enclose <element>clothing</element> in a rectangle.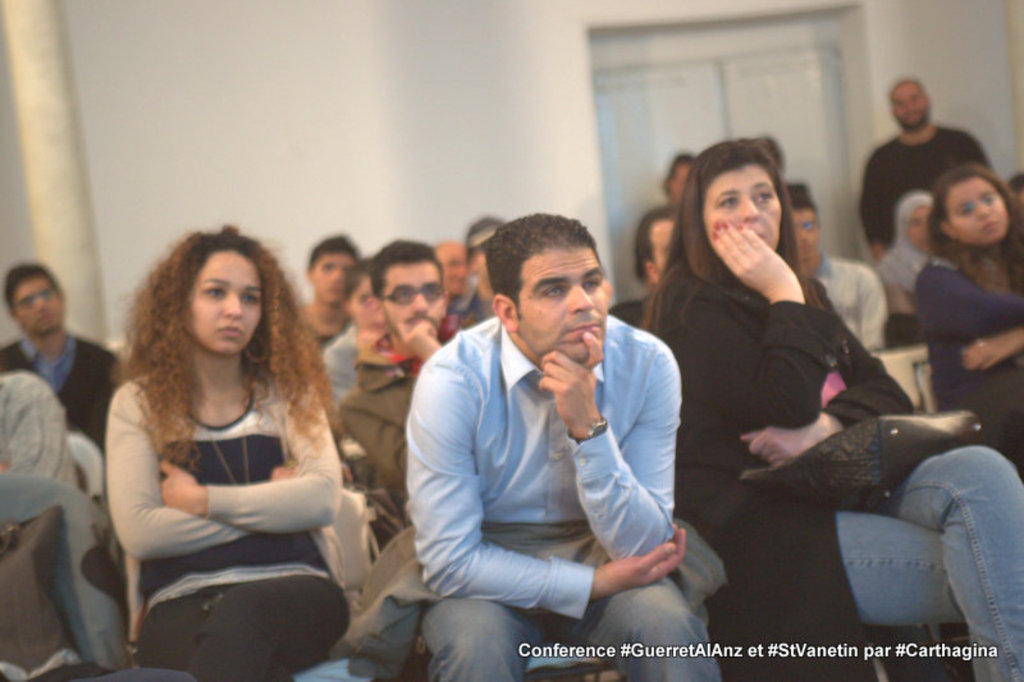
315:326:362:444.
